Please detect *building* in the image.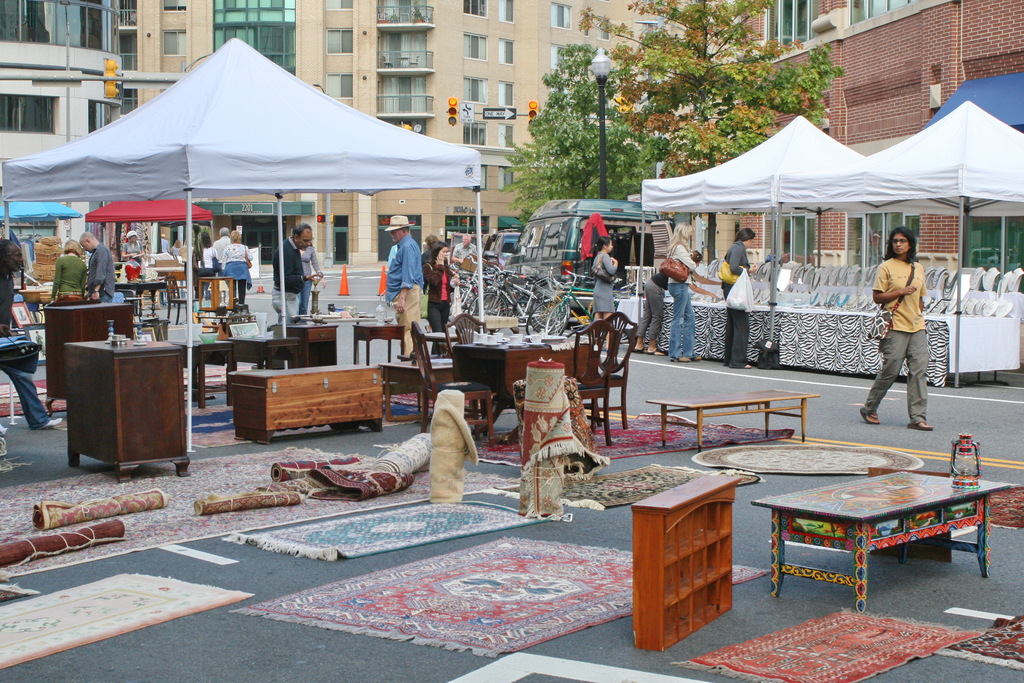
bbox=[0, 0, 120, 248].
